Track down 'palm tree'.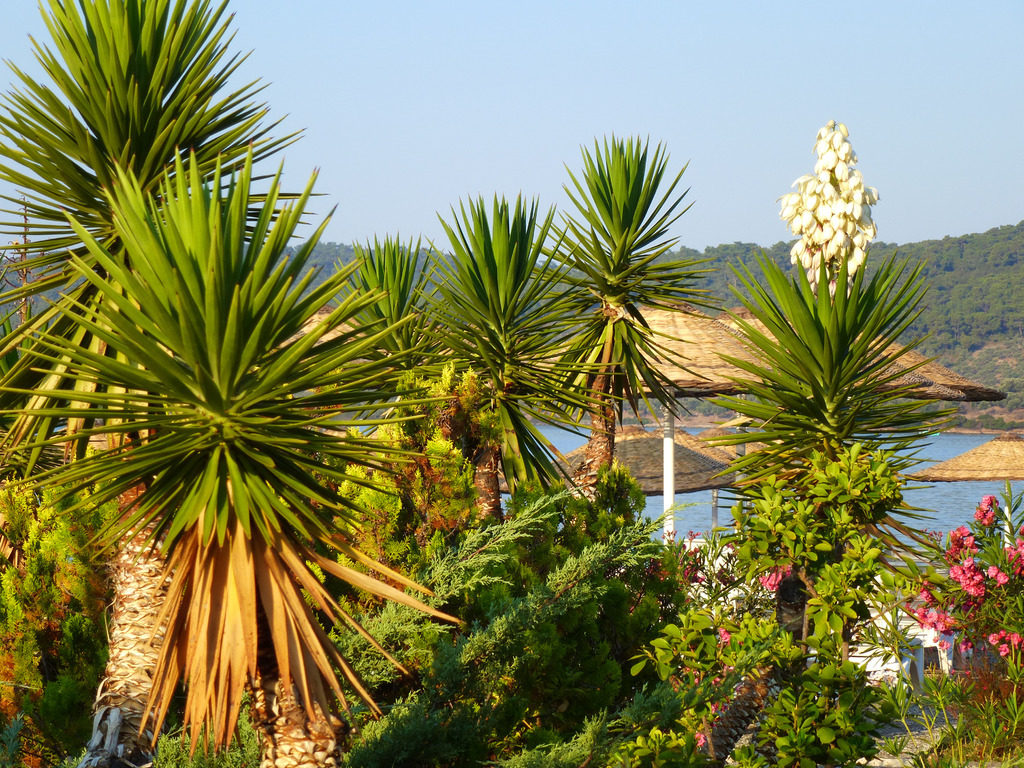
Tracked to l=42, t=168, r=384, b=748.
